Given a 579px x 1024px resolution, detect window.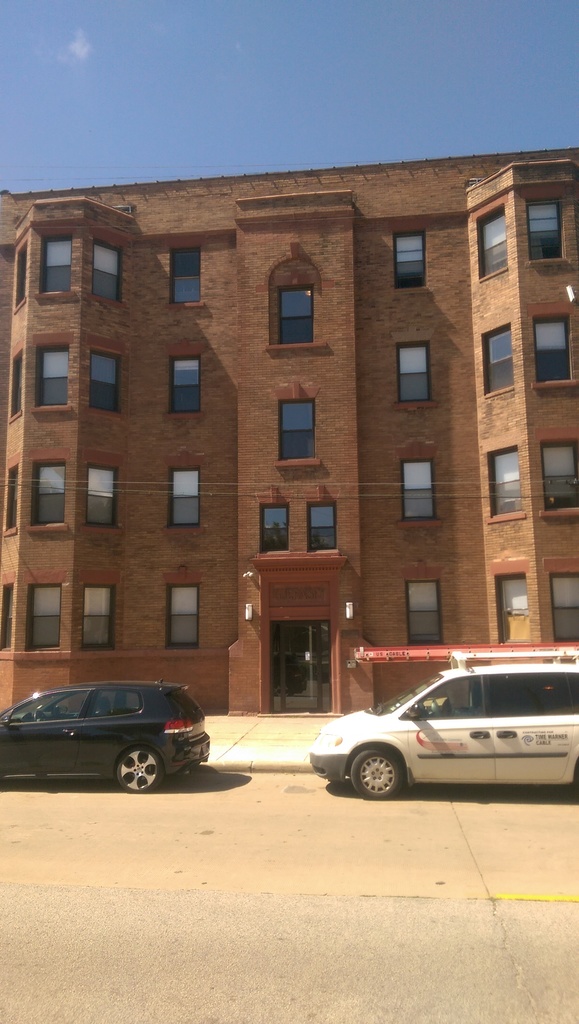
(523,202,559,263).
